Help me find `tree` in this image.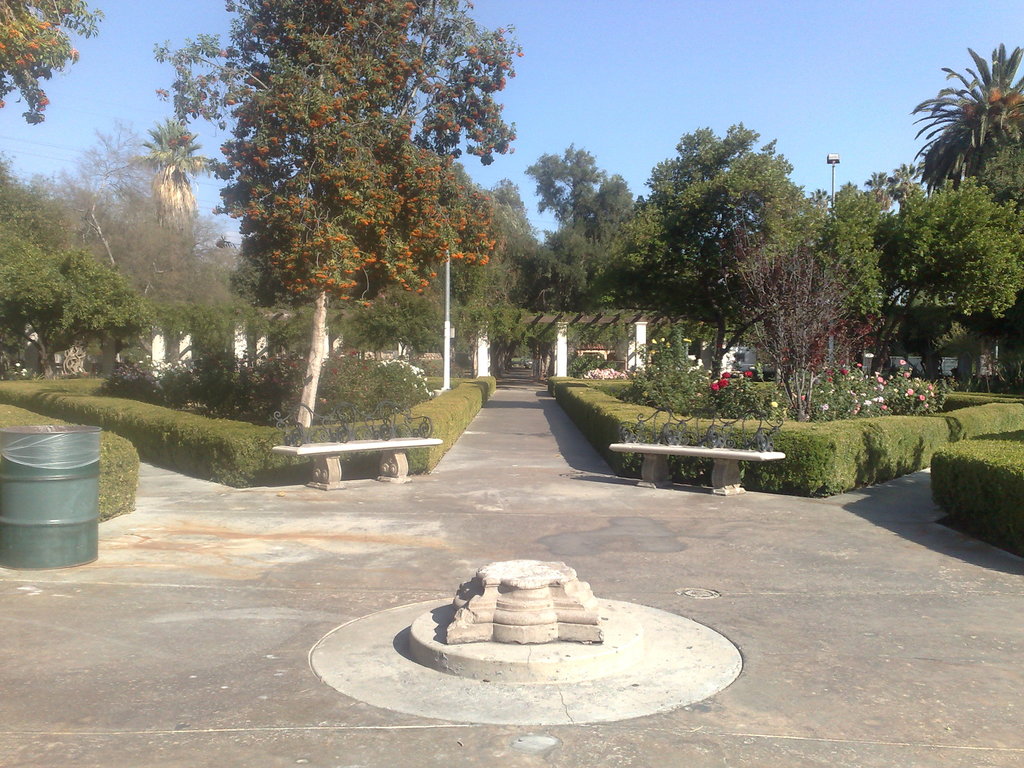
Found it: pyautogui.locateOnScreen(147, 0, 533, 410).
